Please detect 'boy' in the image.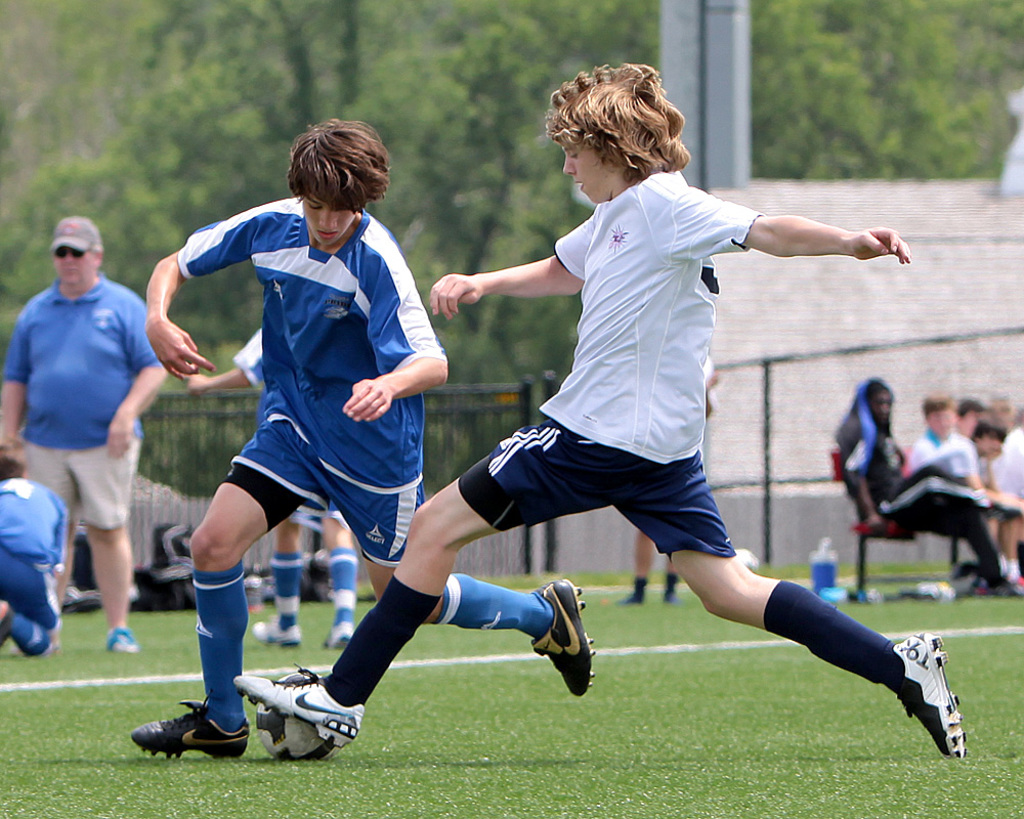
x1=228, y1=55, x2=968, y2=760.
